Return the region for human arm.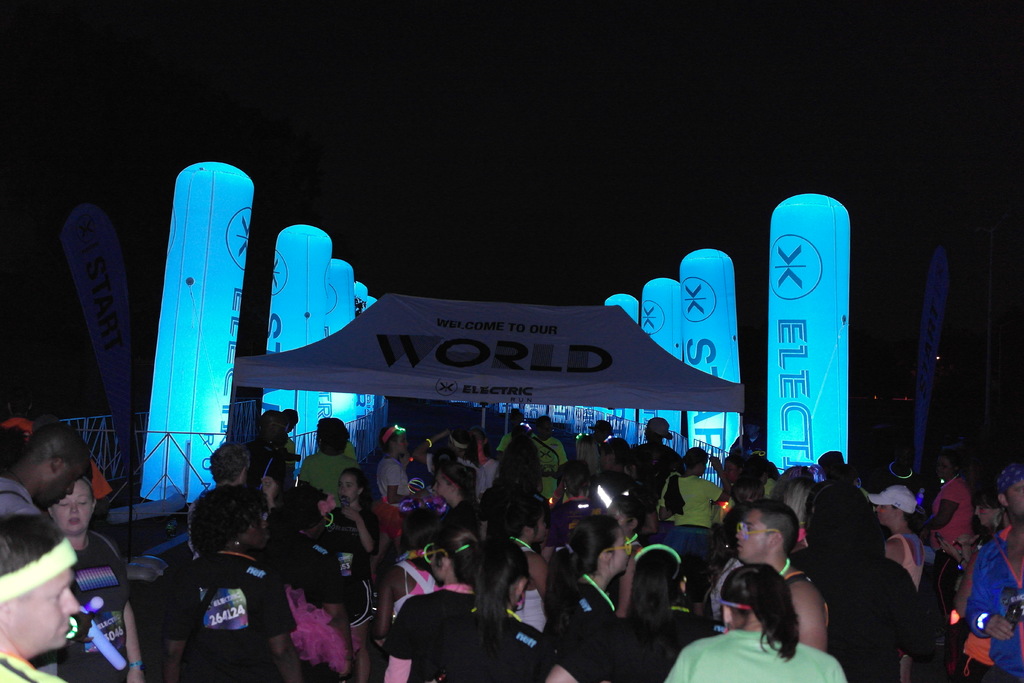
<box>536,659,583,682</box>.
